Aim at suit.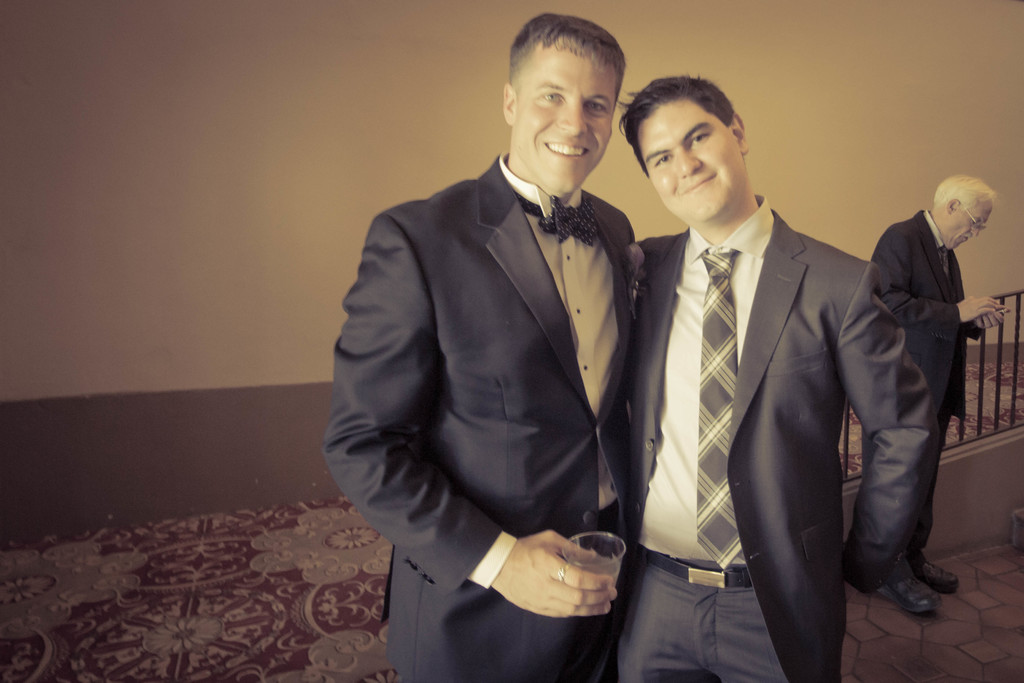
Aimed at box(864, 208, 984, 583).
